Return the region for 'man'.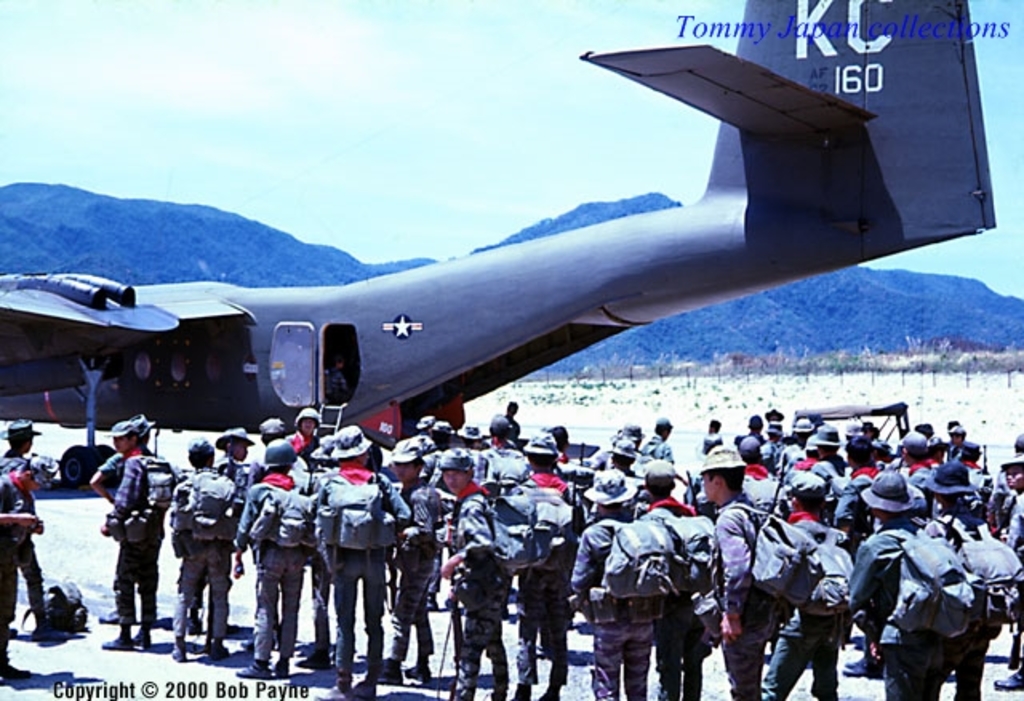
rect(264, 439, 334, 695).
